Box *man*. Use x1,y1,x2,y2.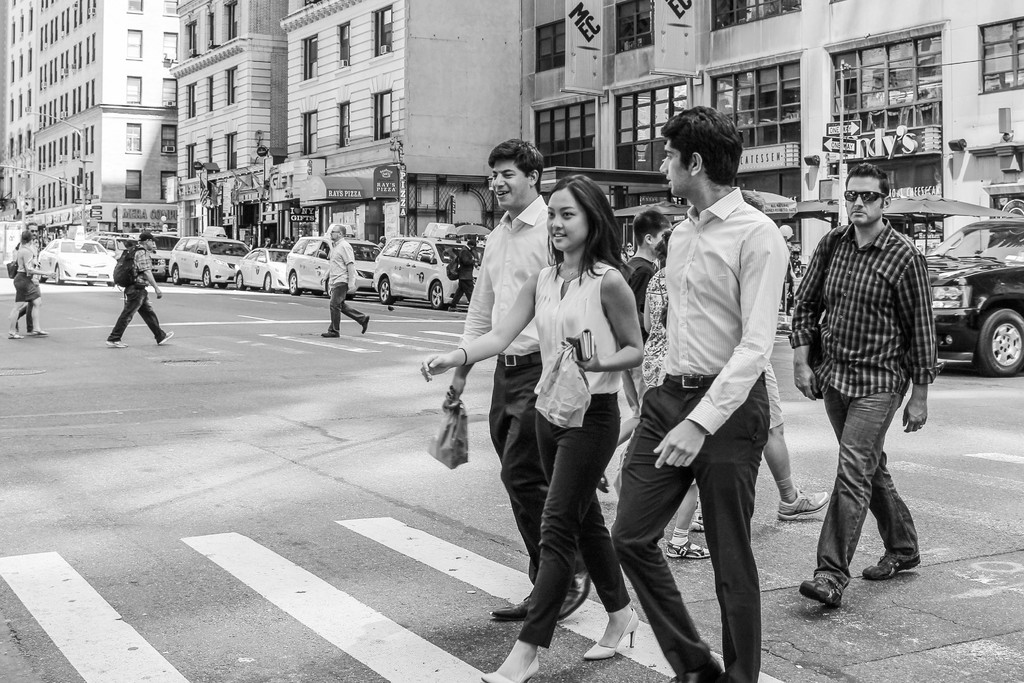
573,106,793,682.
